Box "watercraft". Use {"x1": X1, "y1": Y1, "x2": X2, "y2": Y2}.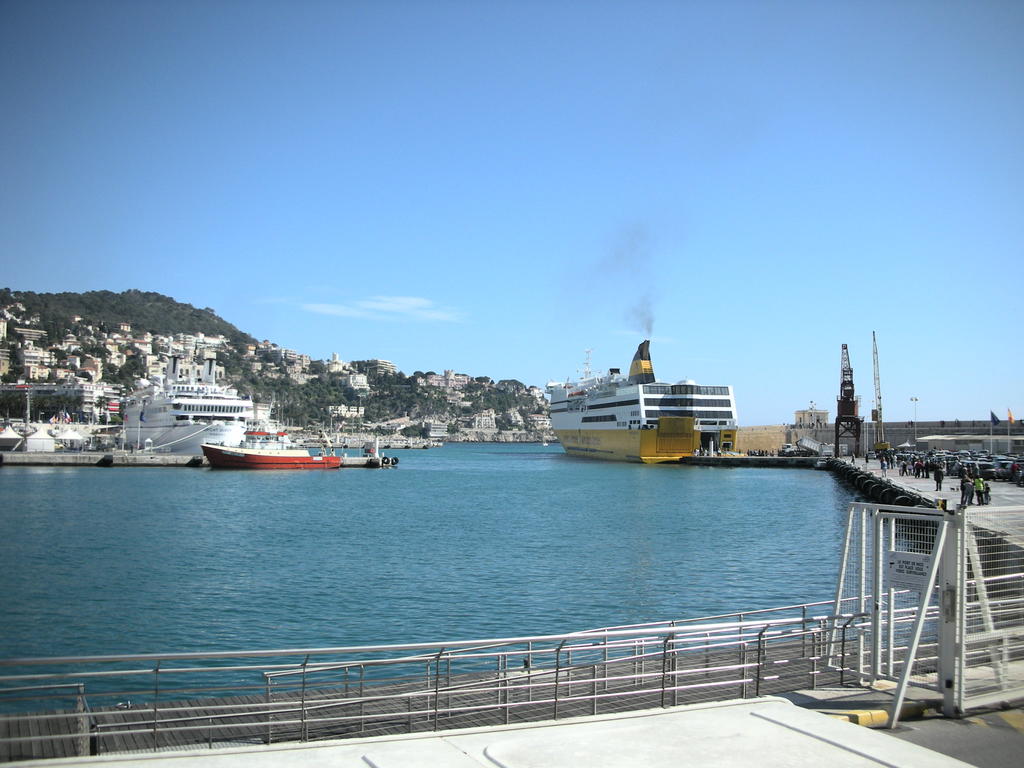
{"x1": 120, "y1": 375, "x2": 264, "y2": 442}.
